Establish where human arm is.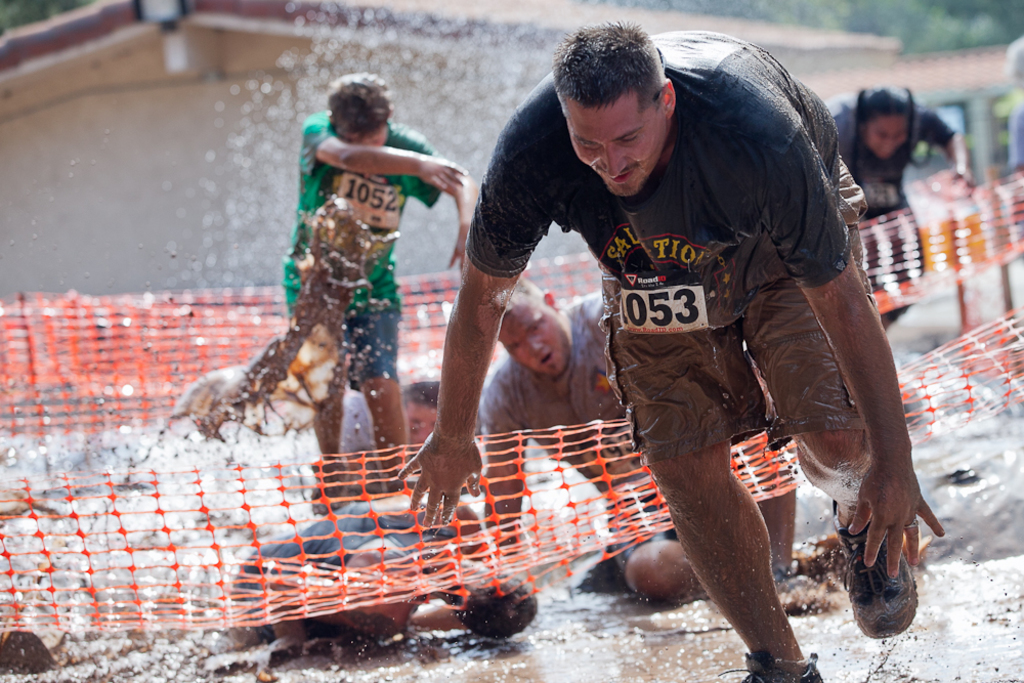
Established at (left=752, top=76, right=937, bottom=564).
